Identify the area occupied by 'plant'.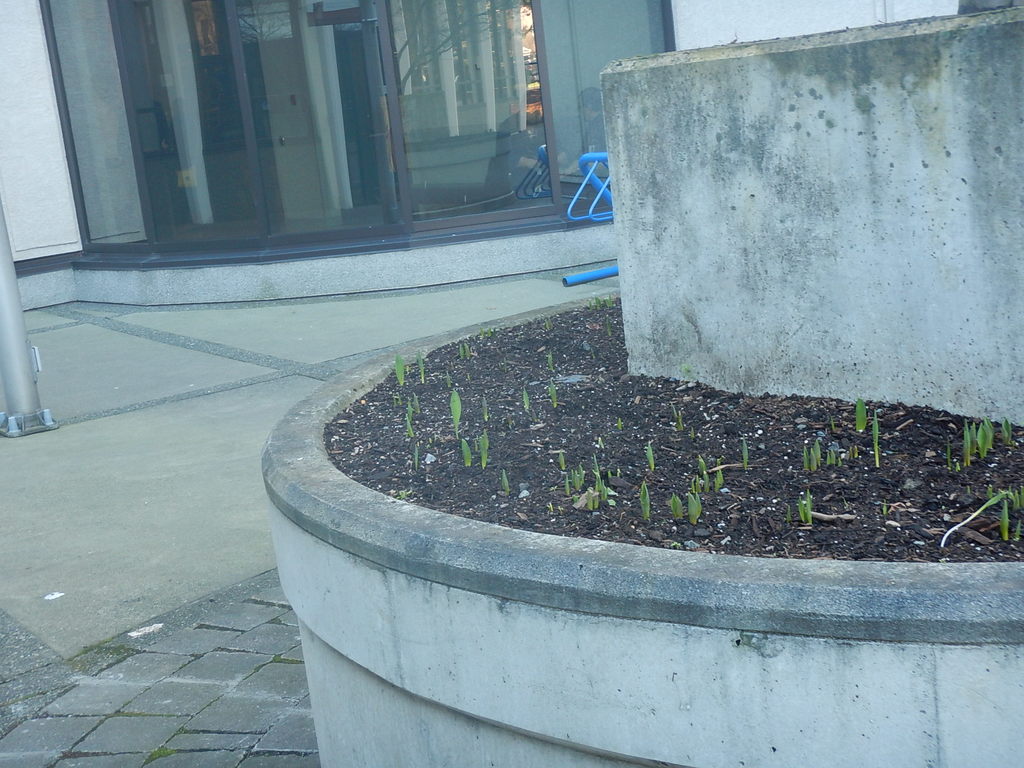
Area: 692:472:698:492.
